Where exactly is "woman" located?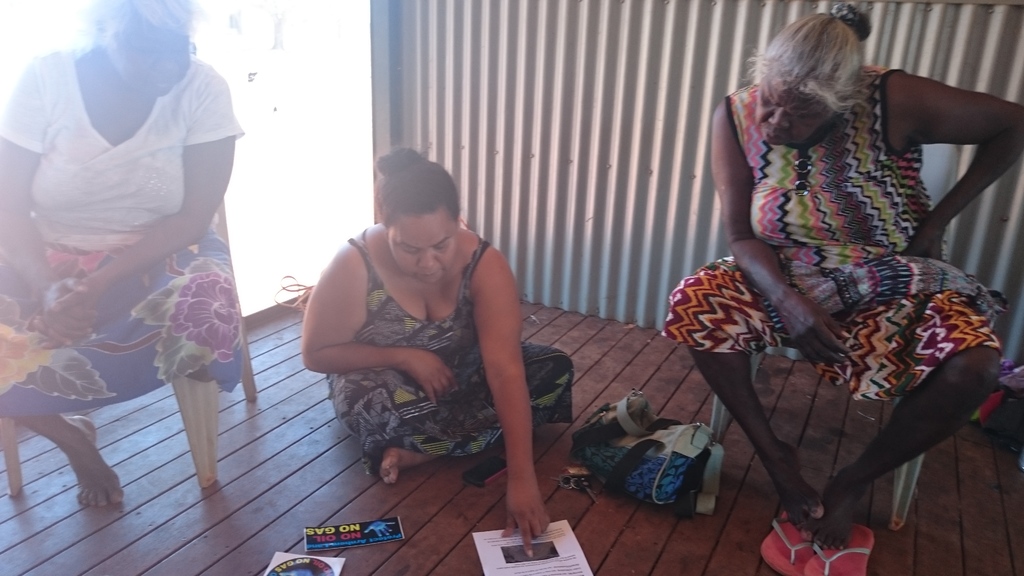
Its bounding box is <region>289, 145, 583, 557</region>.
